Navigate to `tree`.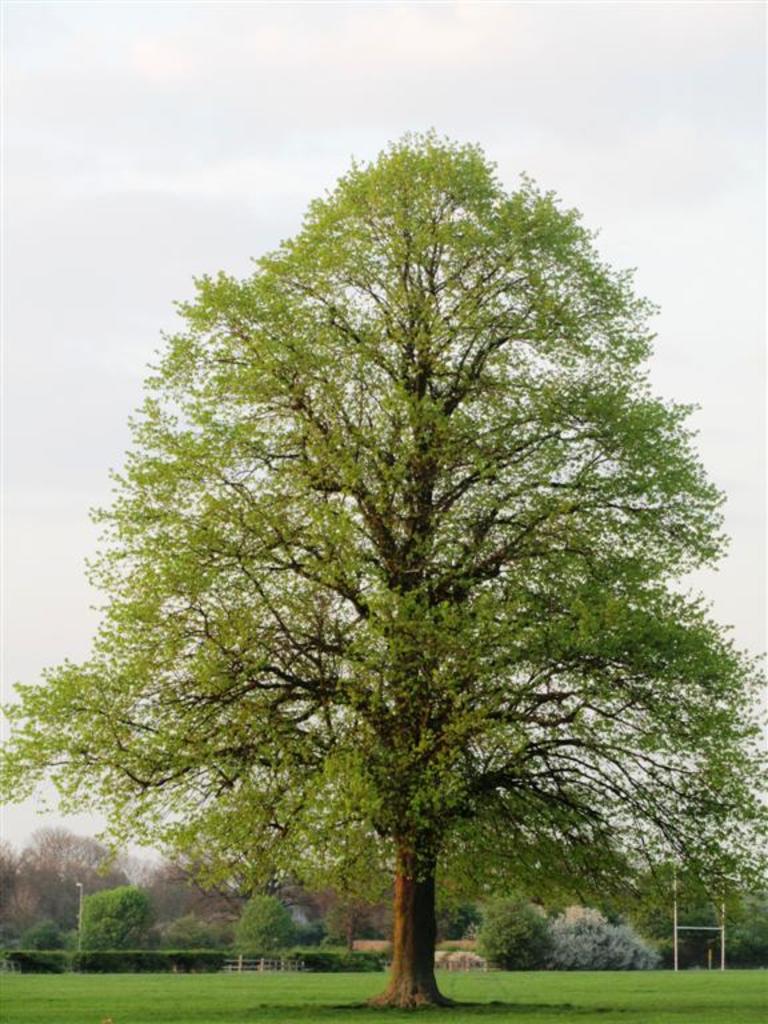
Navigation target: [701, 873, 759, 964].
